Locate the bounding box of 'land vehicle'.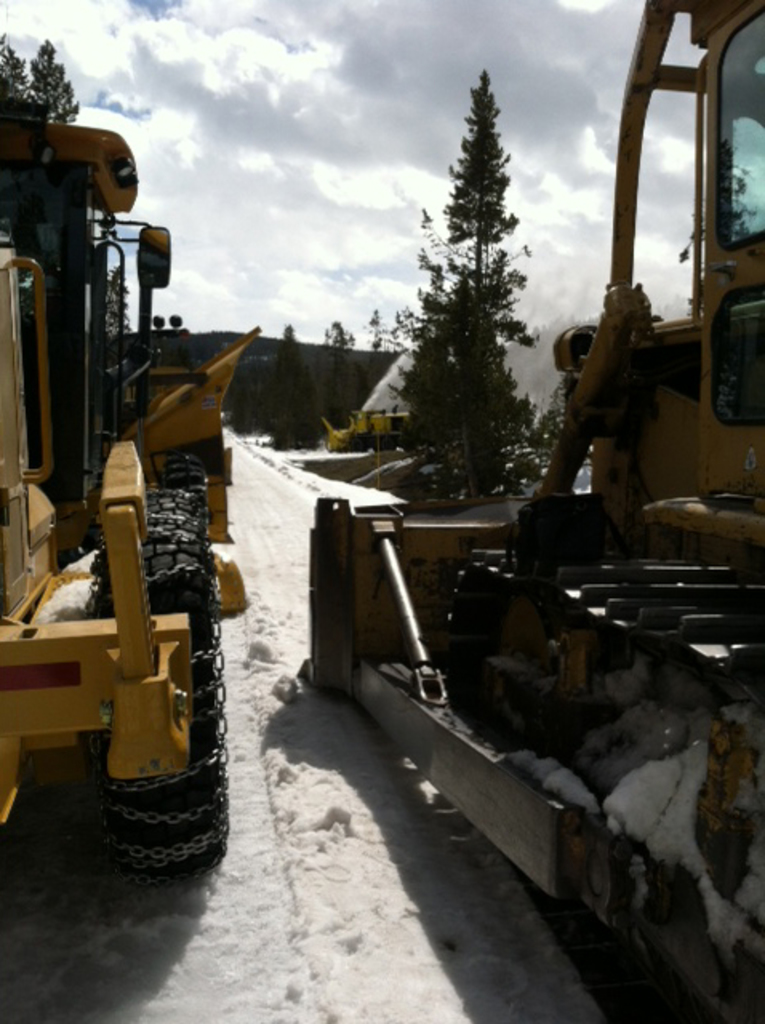
Bounding box: box(325, 406, 405, 454).
